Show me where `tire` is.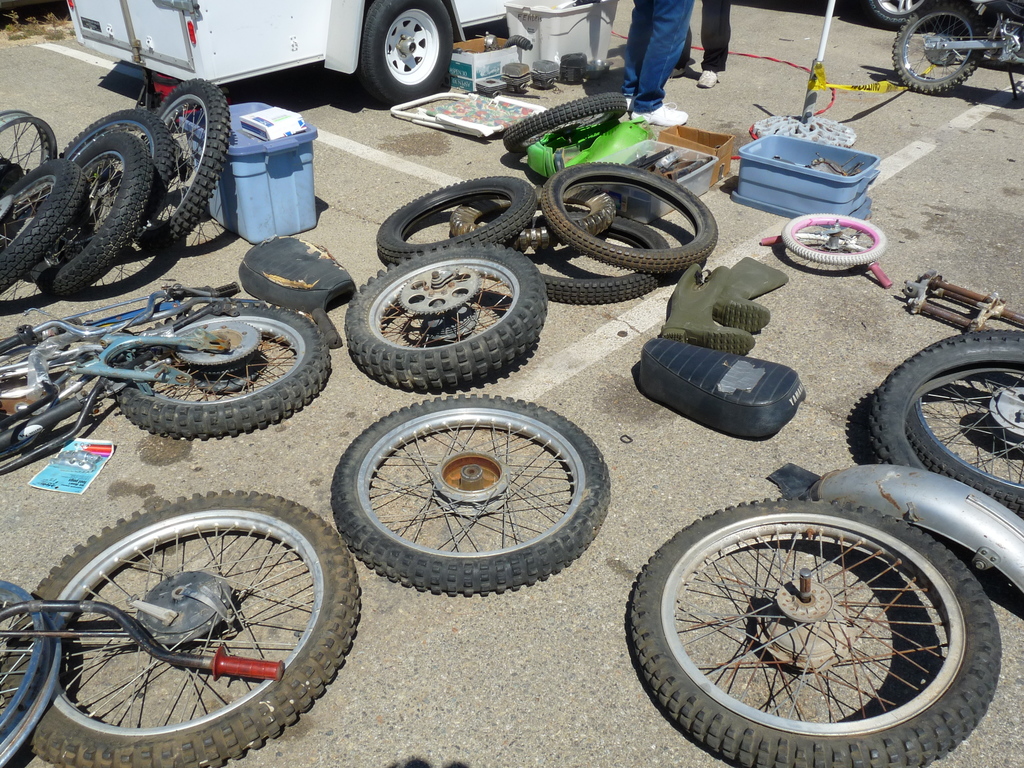
`tire` is at pyautogui.locateOnScreen(0, 162, 83, 294).
